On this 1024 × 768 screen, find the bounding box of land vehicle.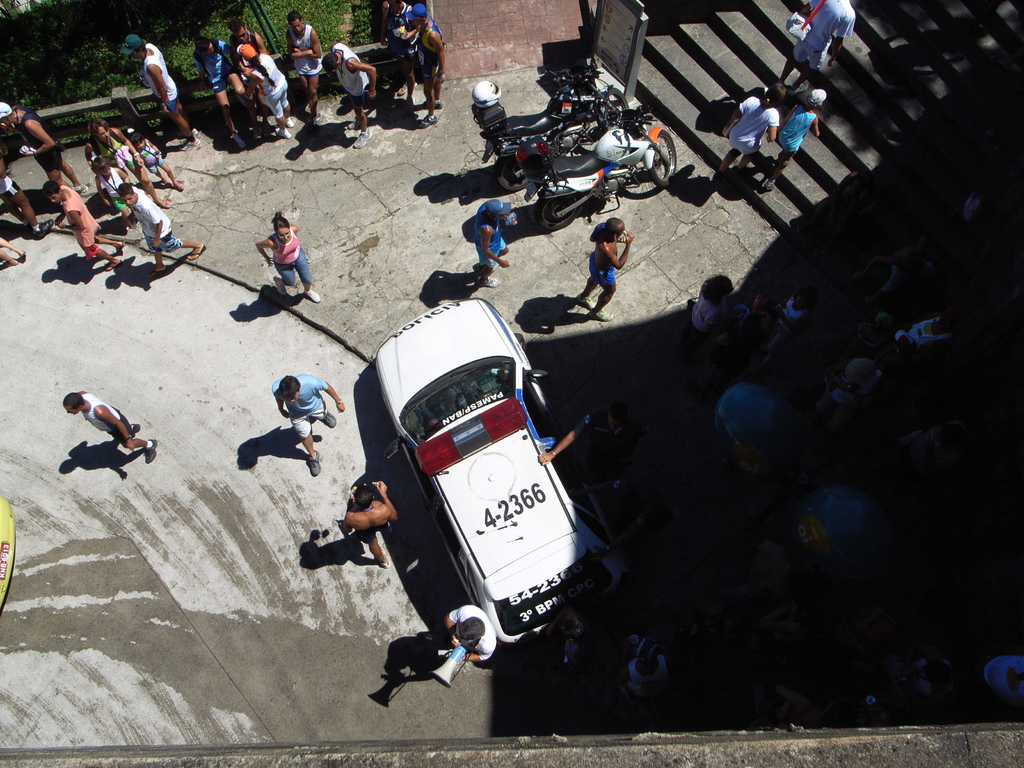
Bounding box: l=341, t=301, r=613, b=720.
